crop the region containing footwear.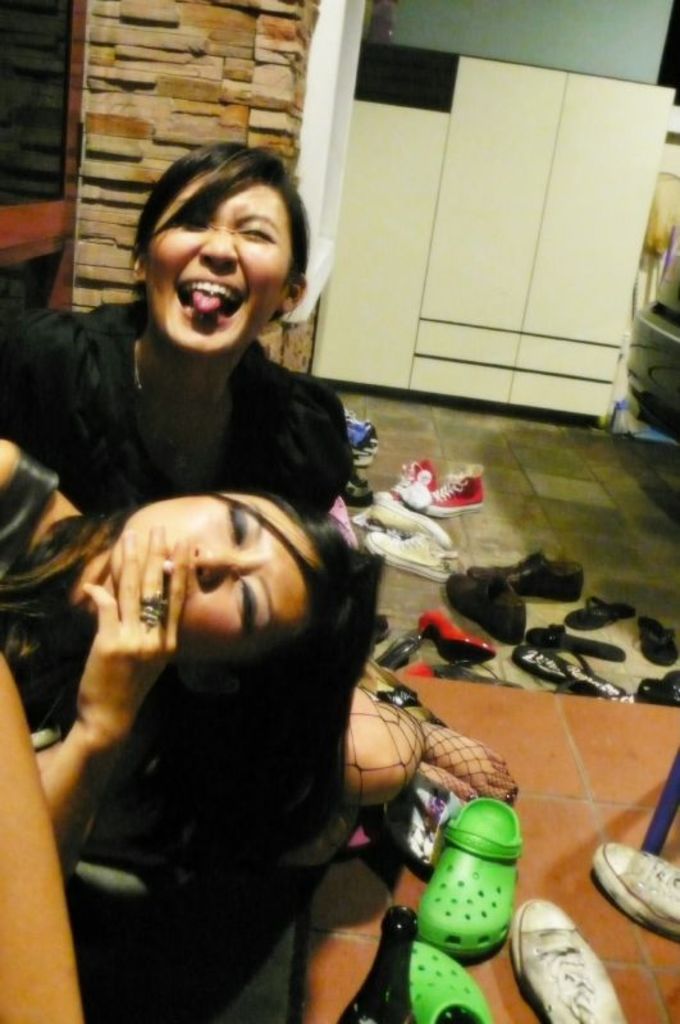
Crop region: (522,616,630,662).
